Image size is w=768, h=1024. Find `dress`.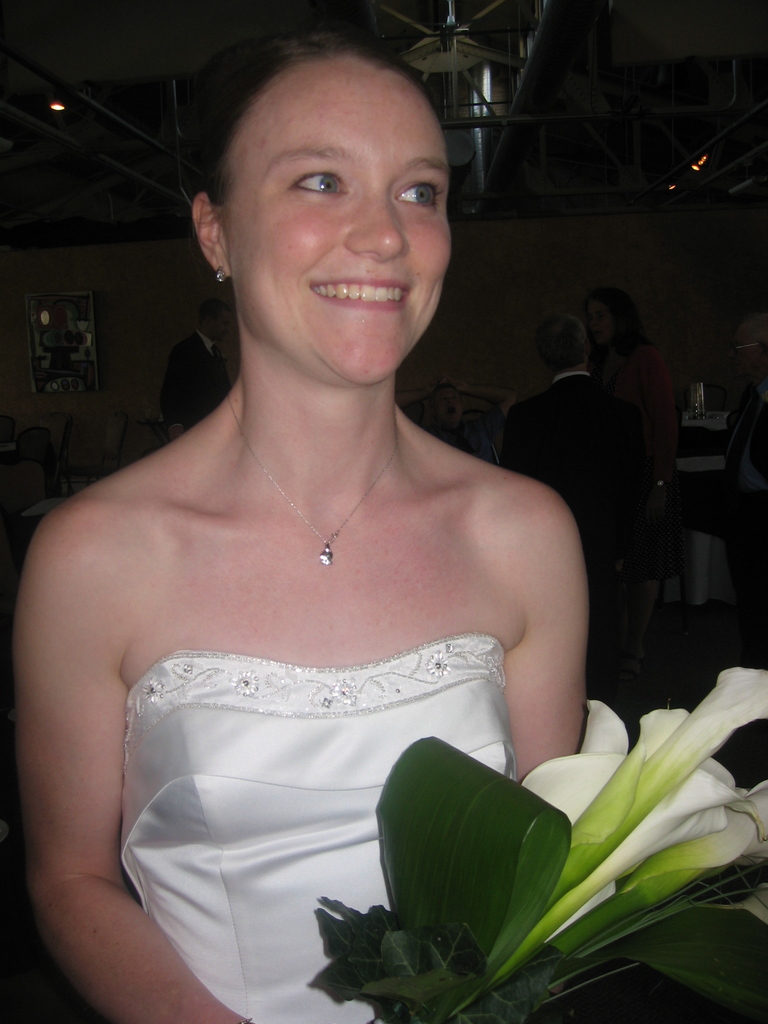
select_region(126, 642, 522, 1023).
